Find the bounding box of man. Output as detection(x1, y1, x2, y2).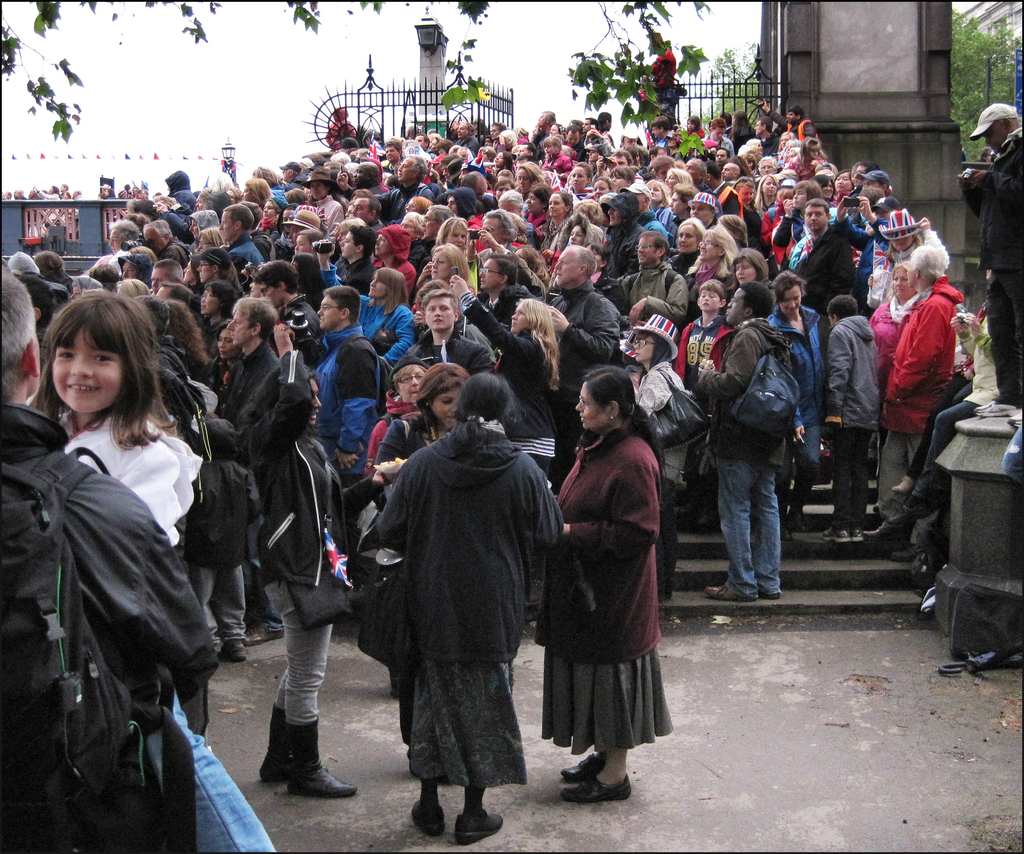
detection(463, 259, 523, 320).
